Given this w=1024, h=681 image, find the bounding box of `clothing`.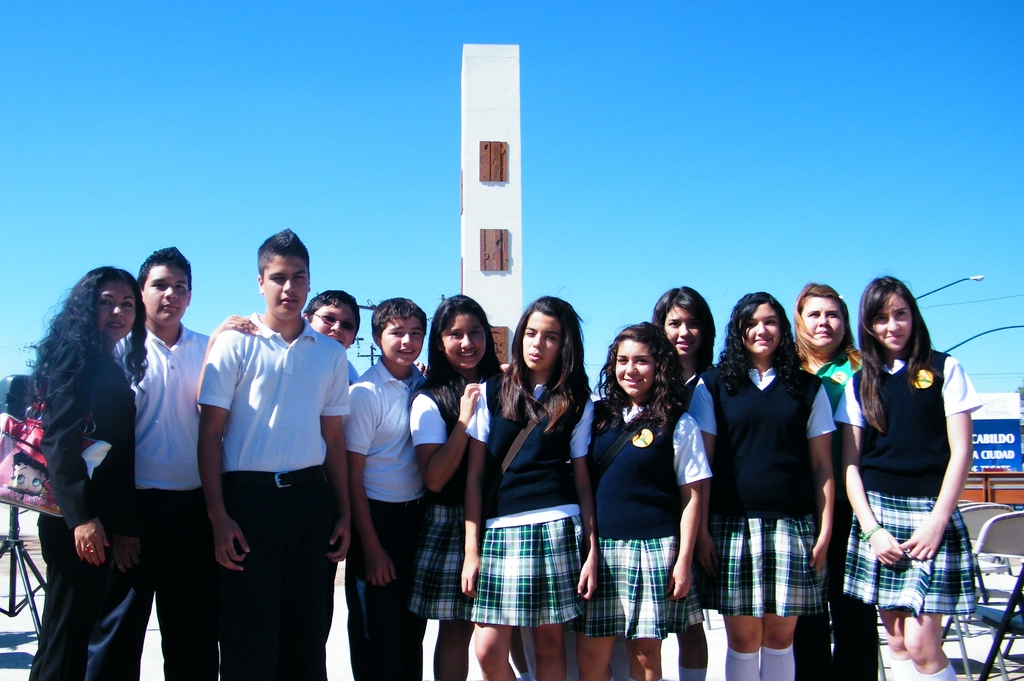
667 357 728 442.
